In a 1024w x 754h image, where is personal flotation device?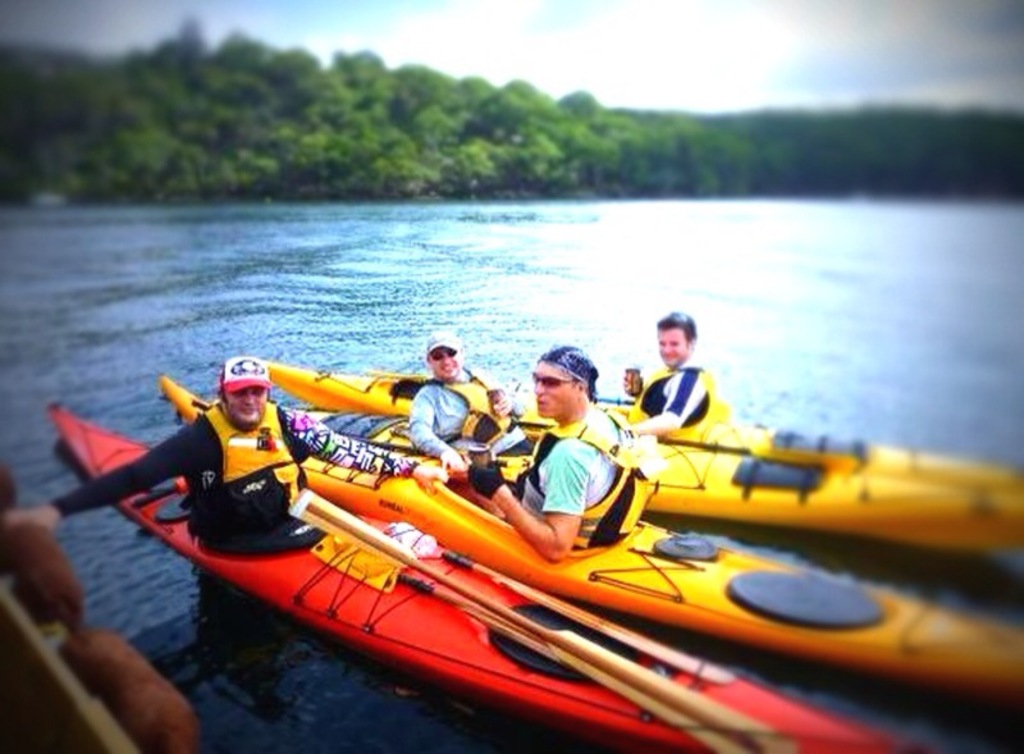
[413, 355, 511, 456].
